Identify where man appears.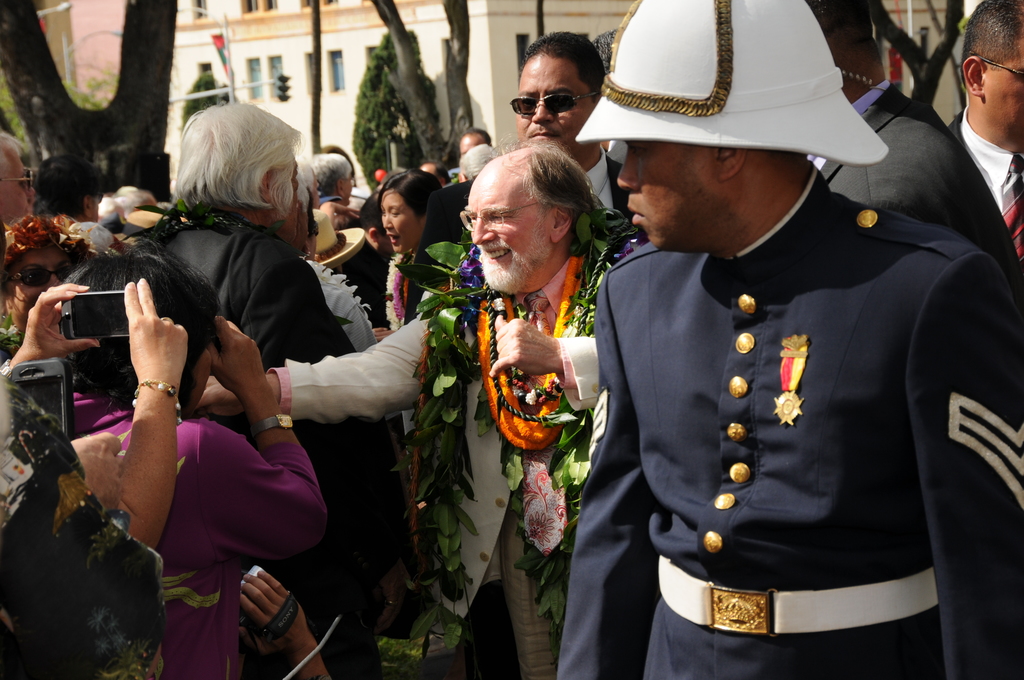
Appears at <region>157, 103, 408, 679</region>.
